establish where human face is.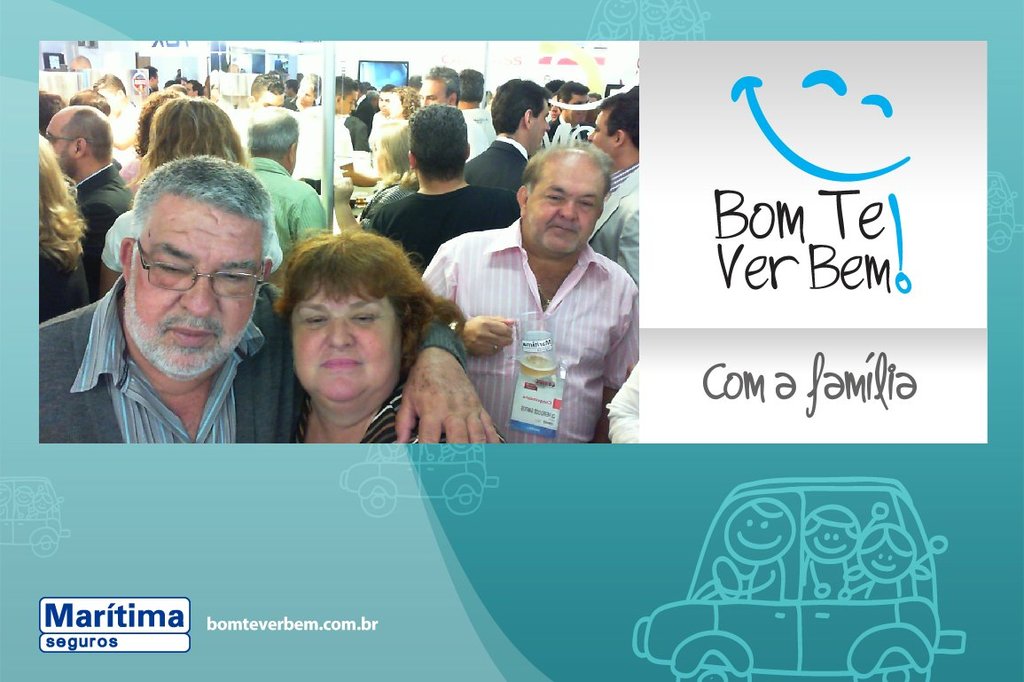
Established at box(43, 113, 74, 171).
